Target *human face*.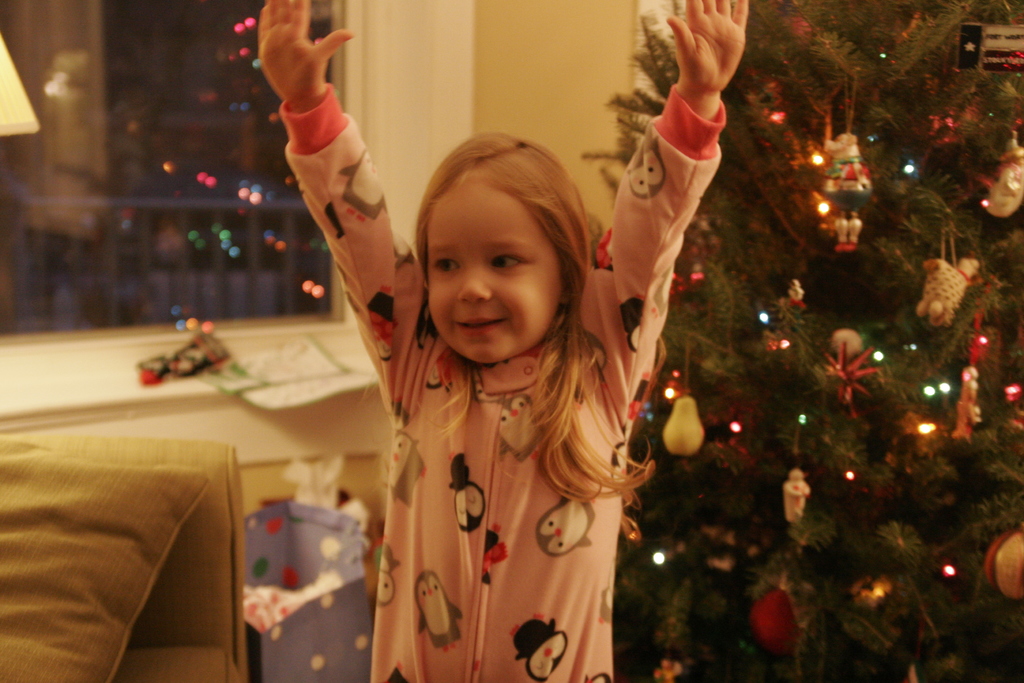
Target region: <bbox>430, 188, 565, 367</bbox>.
